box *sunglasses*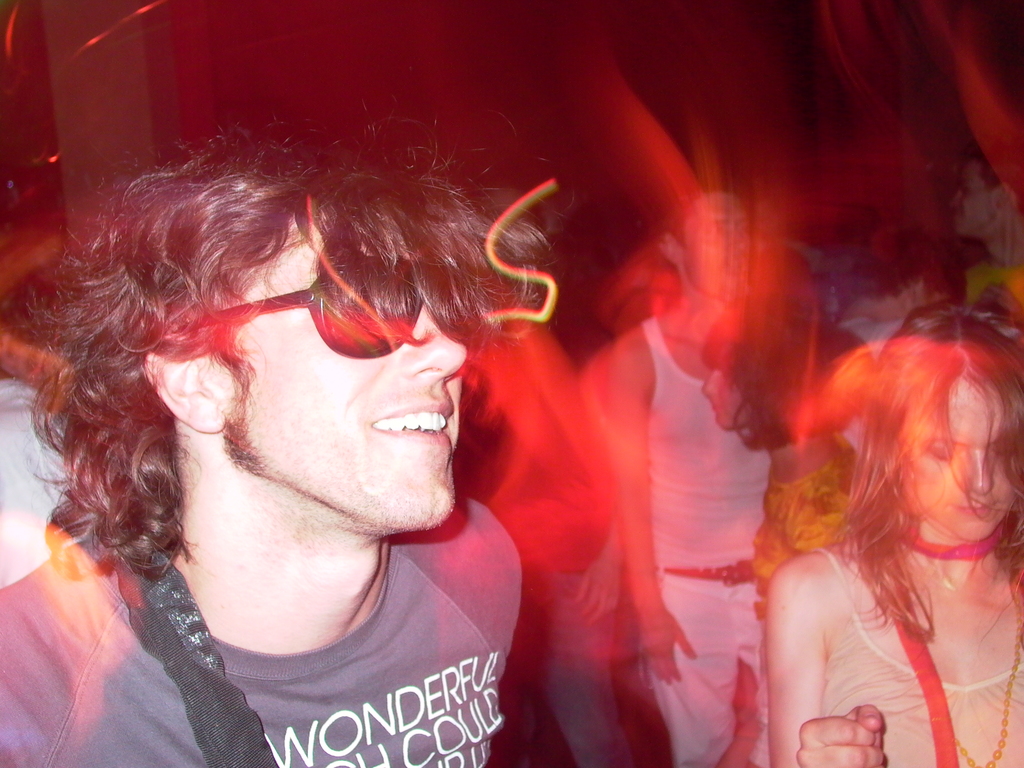
[x1=173, y1=253, x2=488, y2=363]
